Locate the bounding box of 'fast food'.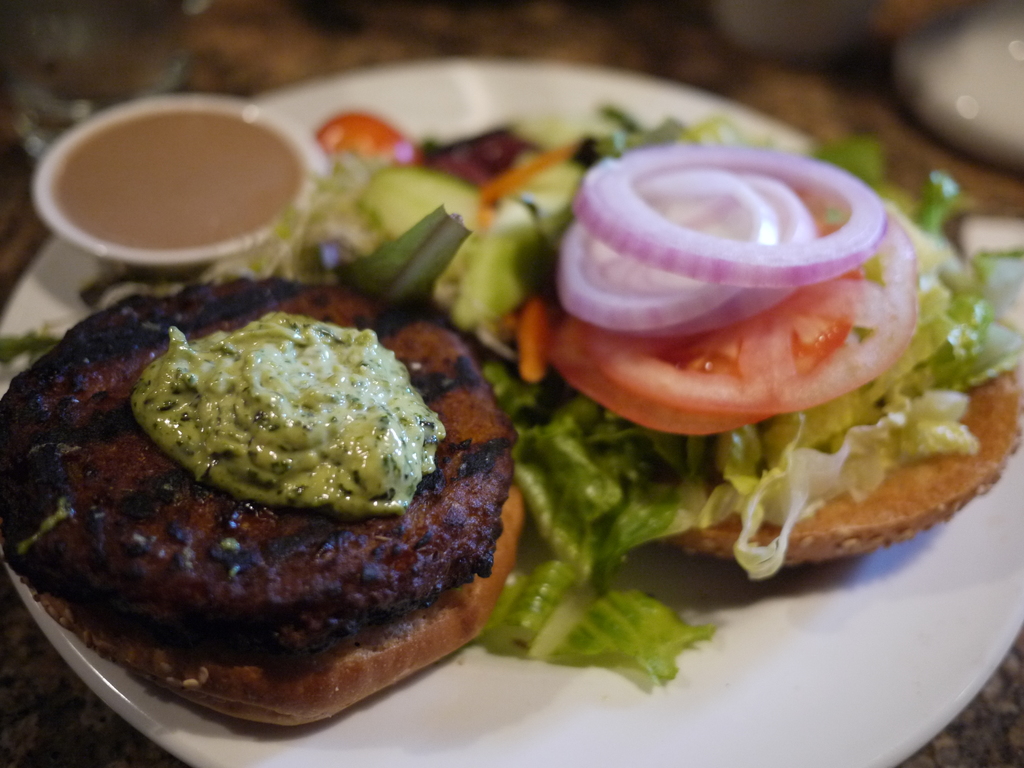
Bounding box: <box>17,276,524,660</box>.
